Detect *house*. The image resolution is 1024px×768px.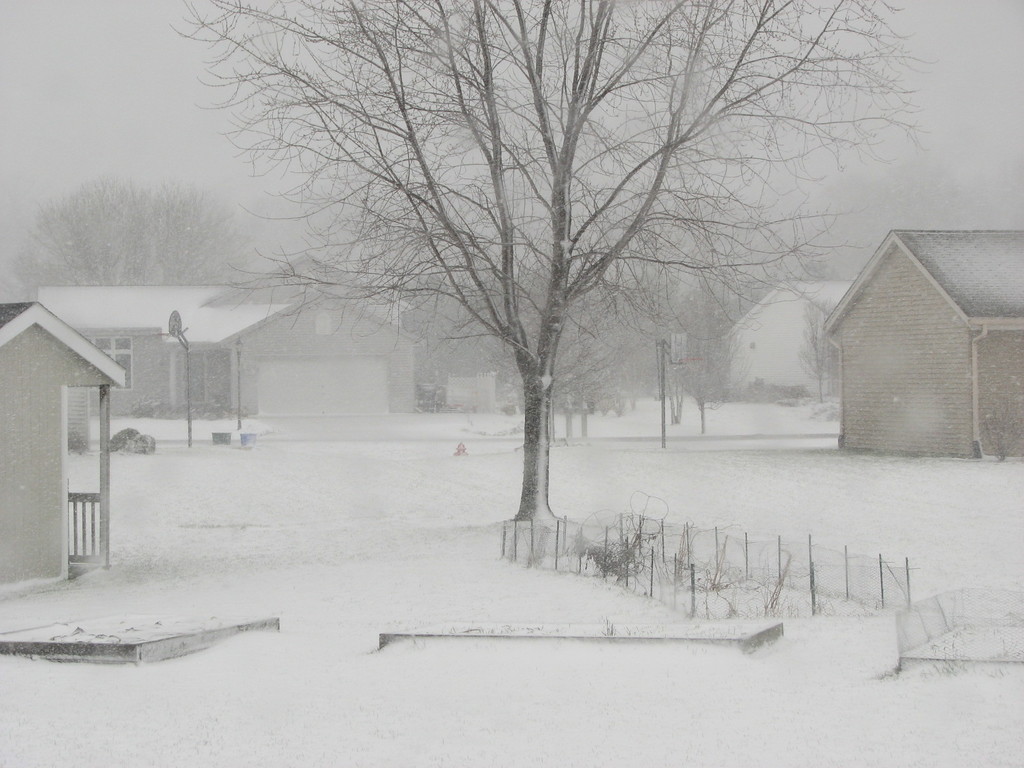
0, 301, 125, 582.
